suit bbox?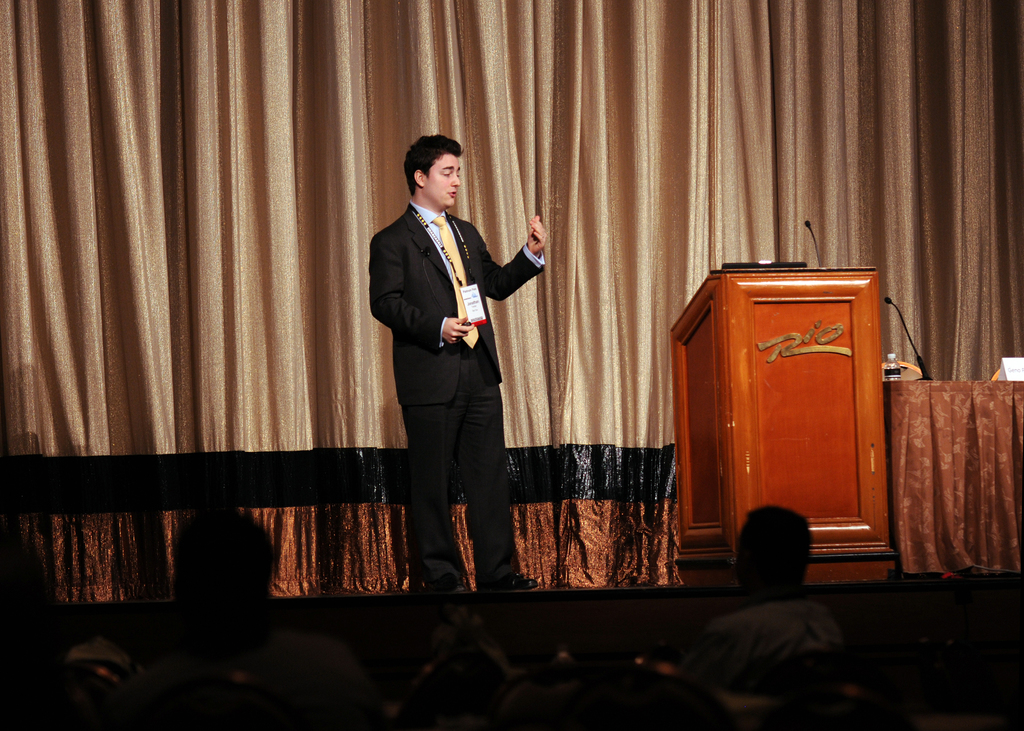
[x1=365, y1=201, x2=524, y2=554]
